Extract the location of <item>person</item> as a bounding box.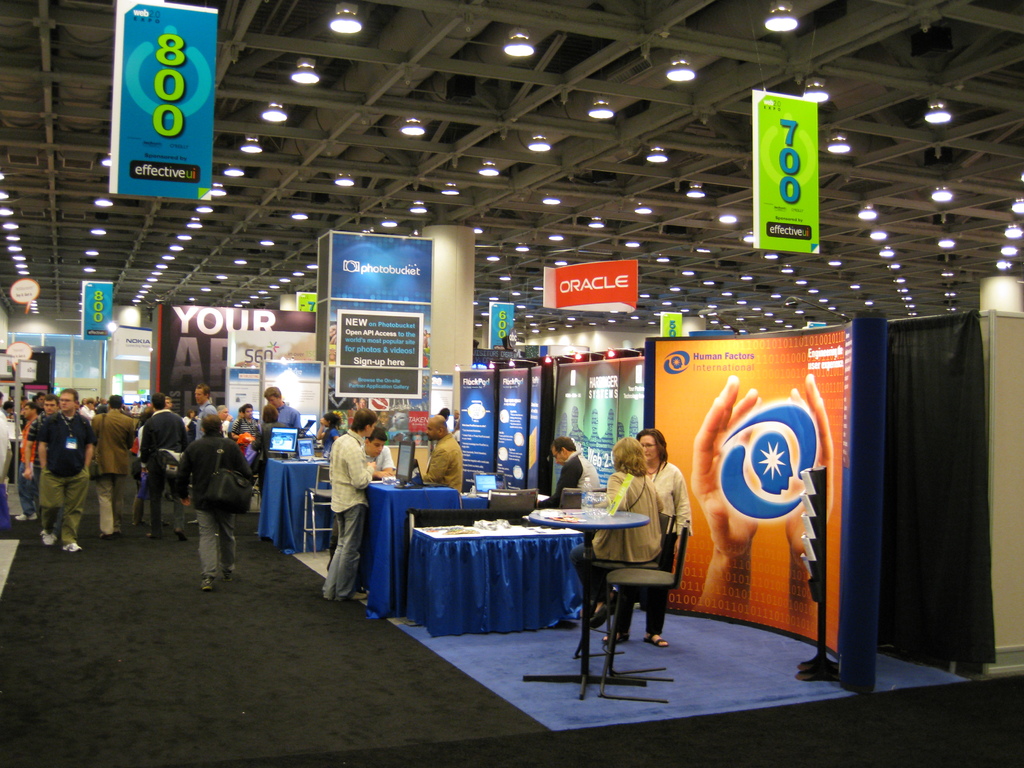
<bbox>572, 437, 664, 633</bbox>.
